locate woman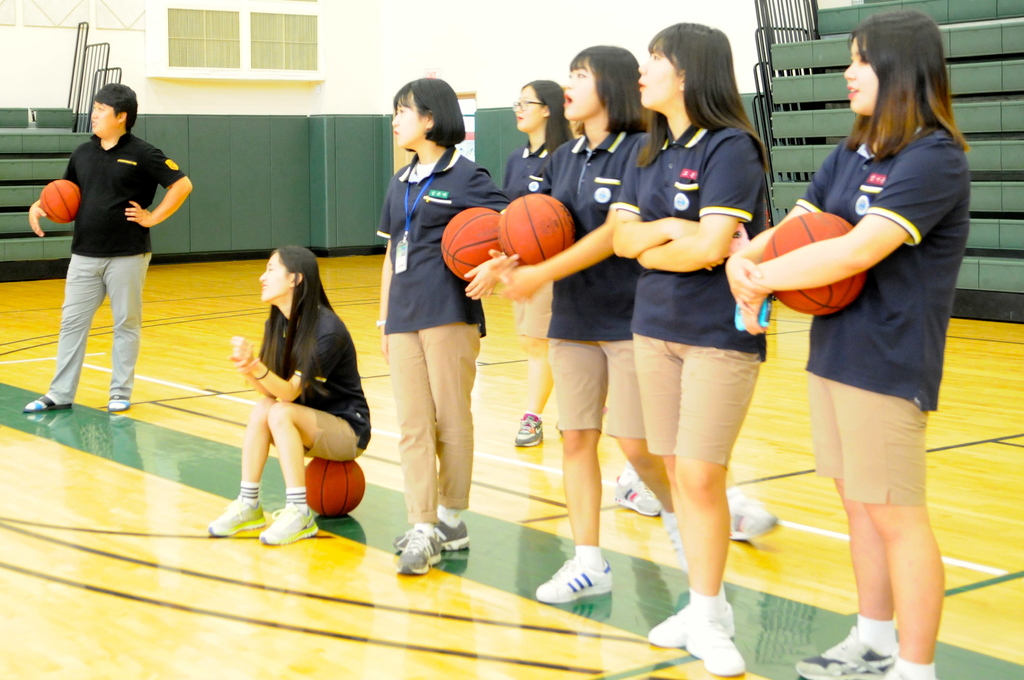
609, 17, 769, 679
